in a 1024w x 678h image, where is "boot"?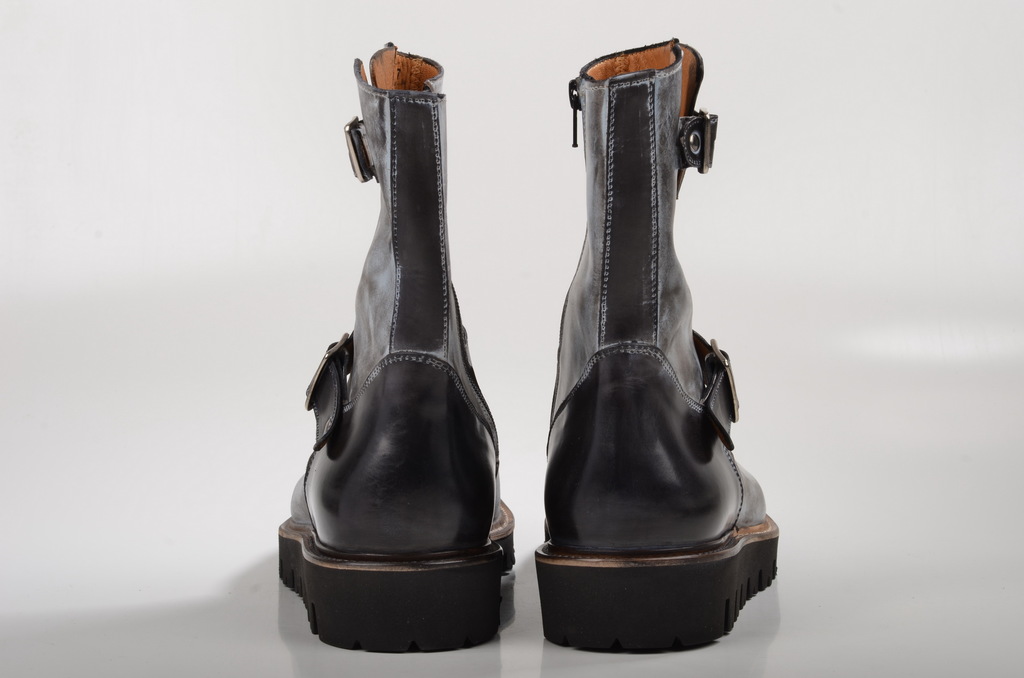
(left=278, top=42, right=513, bottom=655).
